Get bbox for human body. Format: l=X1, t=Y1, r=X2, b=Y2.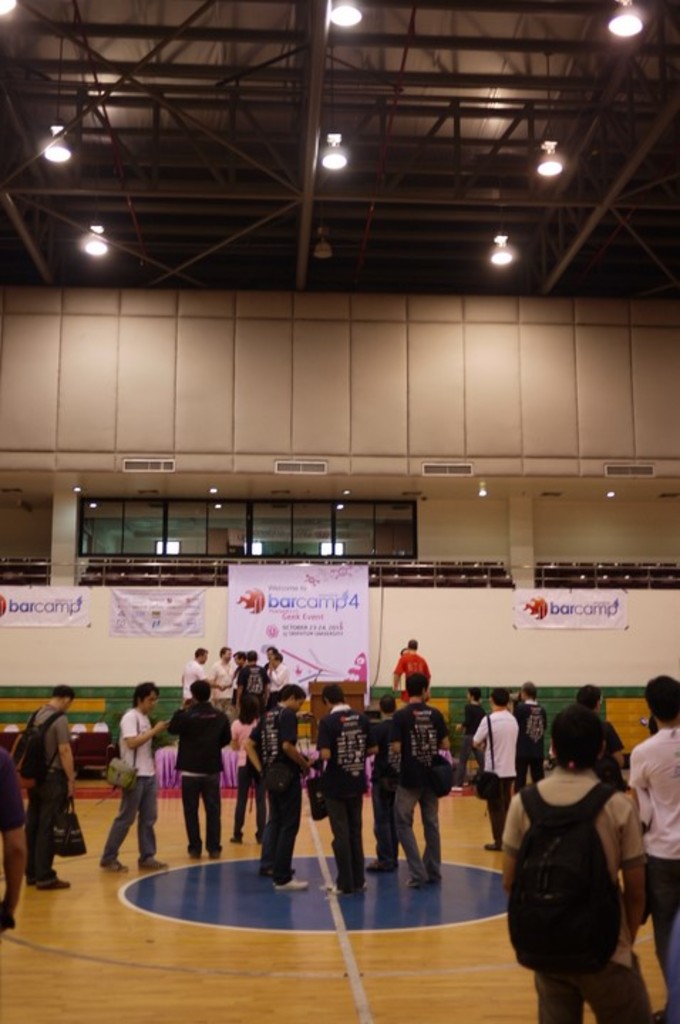
l=570, t=687, r=625, b=767.
